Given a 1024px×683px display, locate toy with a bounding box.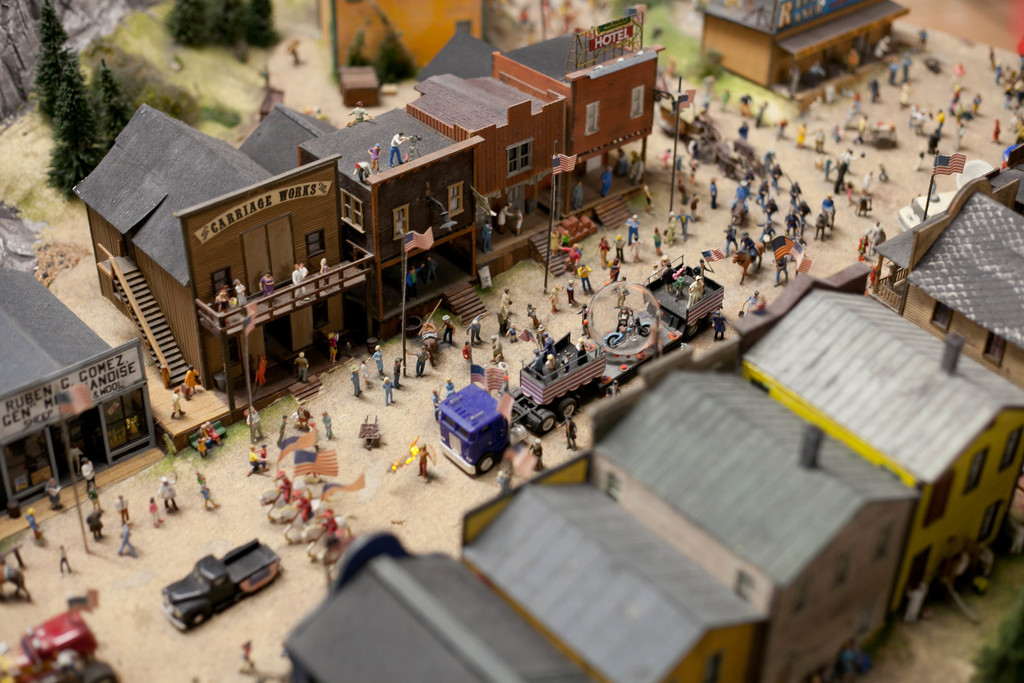
Located: box(525, 303, 540, 326).
